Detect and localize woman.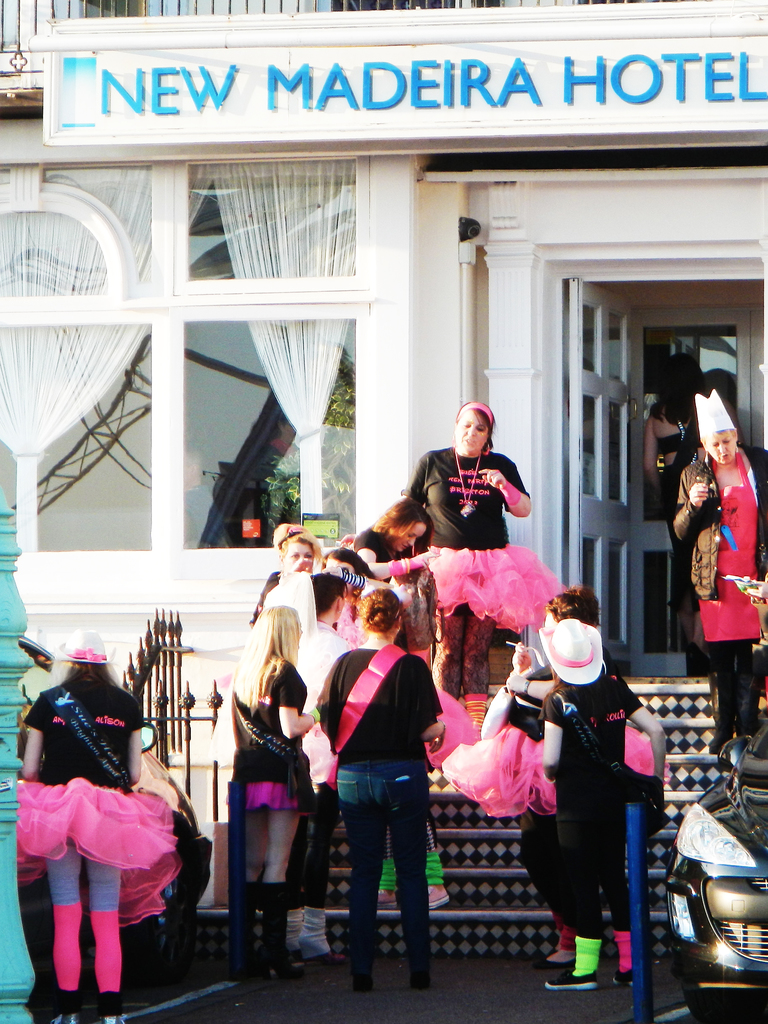
Localized at bbox=(541, 620, 665, 994).
